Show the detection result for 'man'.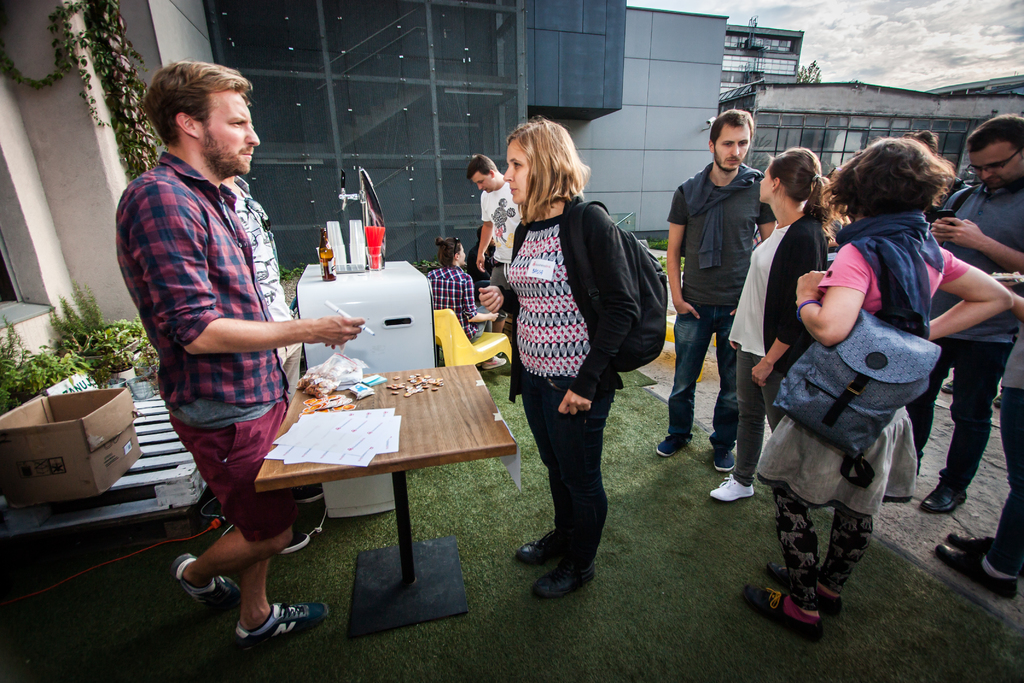
[left=671, top=110, right=788, bottom=459].
